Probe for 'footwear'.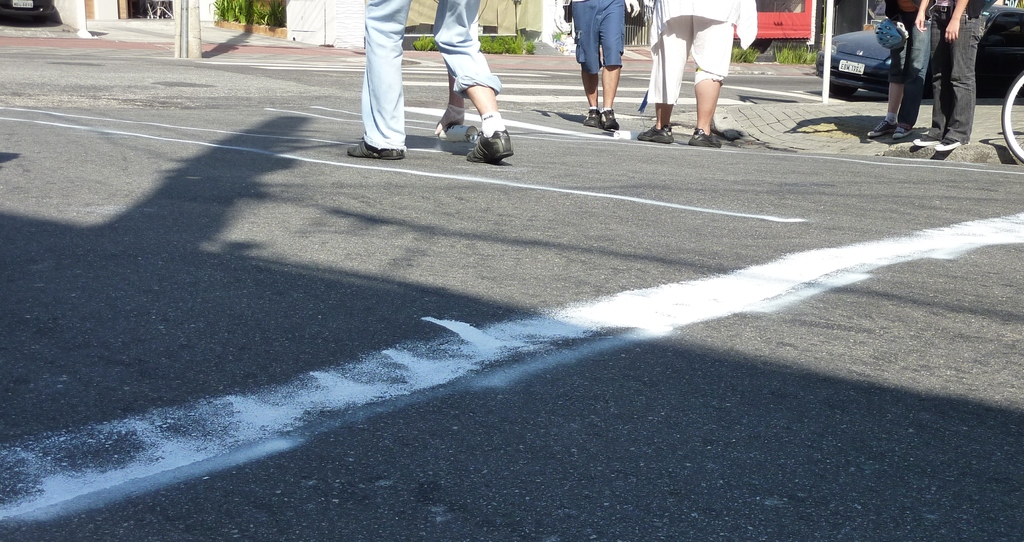
Probe result: BBox(467, 129, 509, 159).
